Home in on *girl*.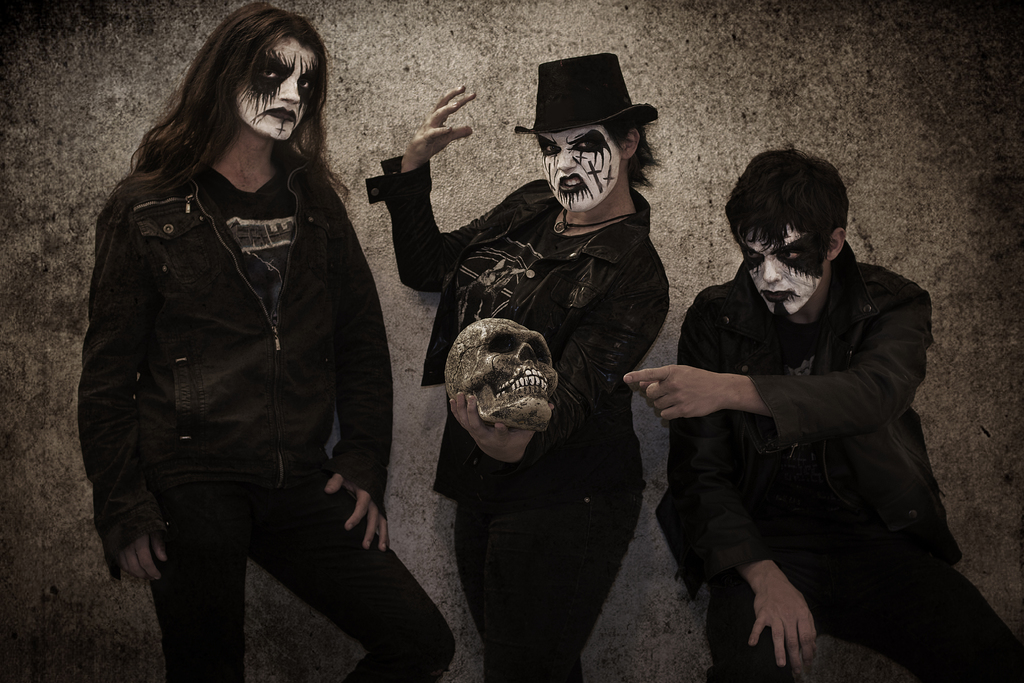
Homed in at (367,50,670,677).
